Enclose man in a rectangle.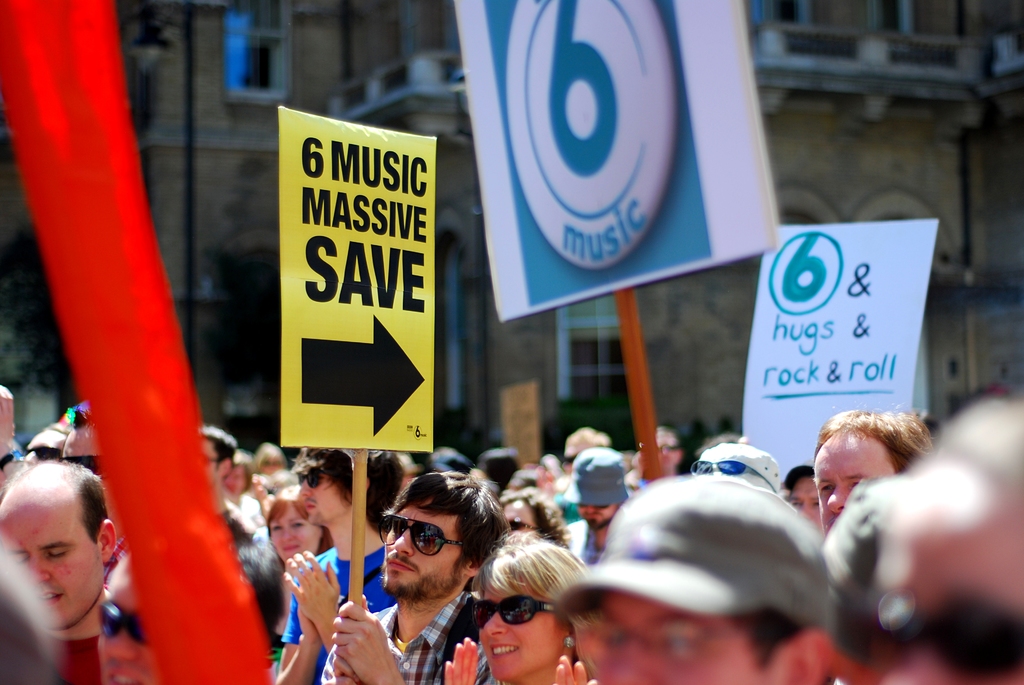
689/439/781/494.
